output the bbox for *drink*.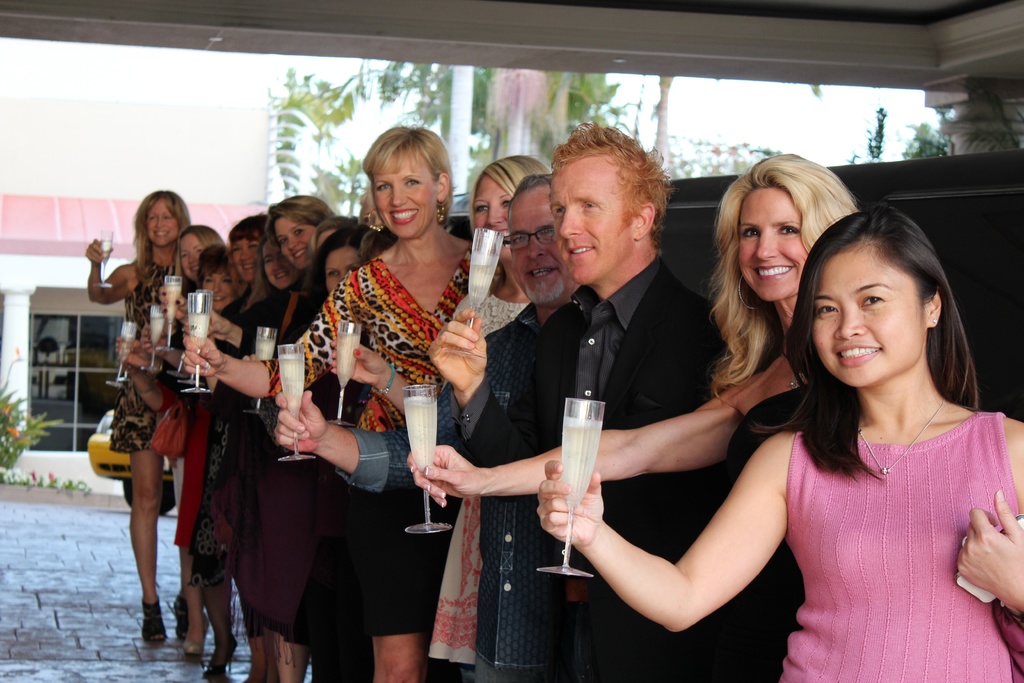
166, 284, 182, 315.
